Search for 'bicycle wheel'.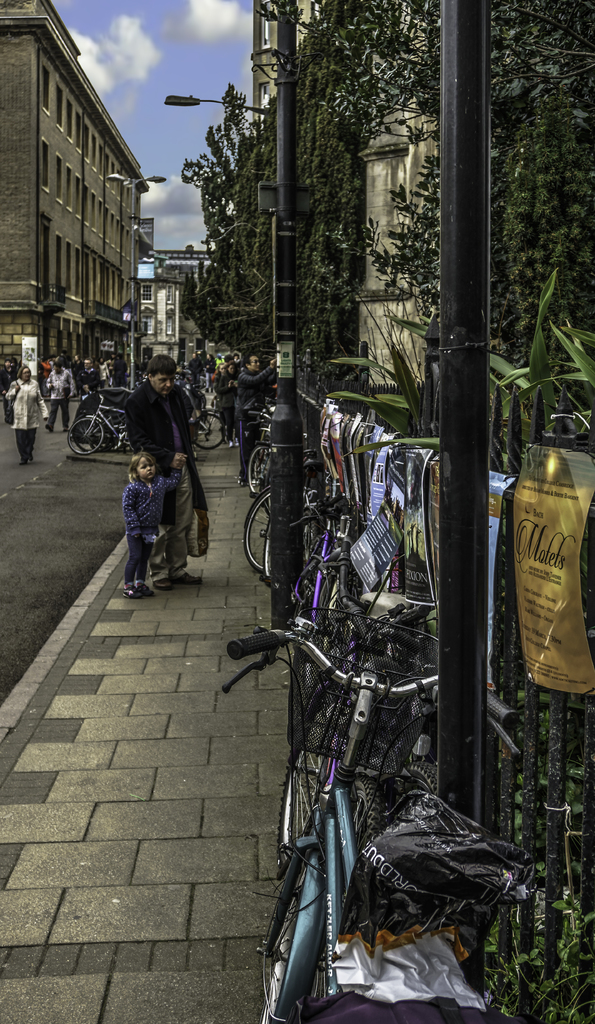
Found at bbox=(353, 767, 388, 856).
